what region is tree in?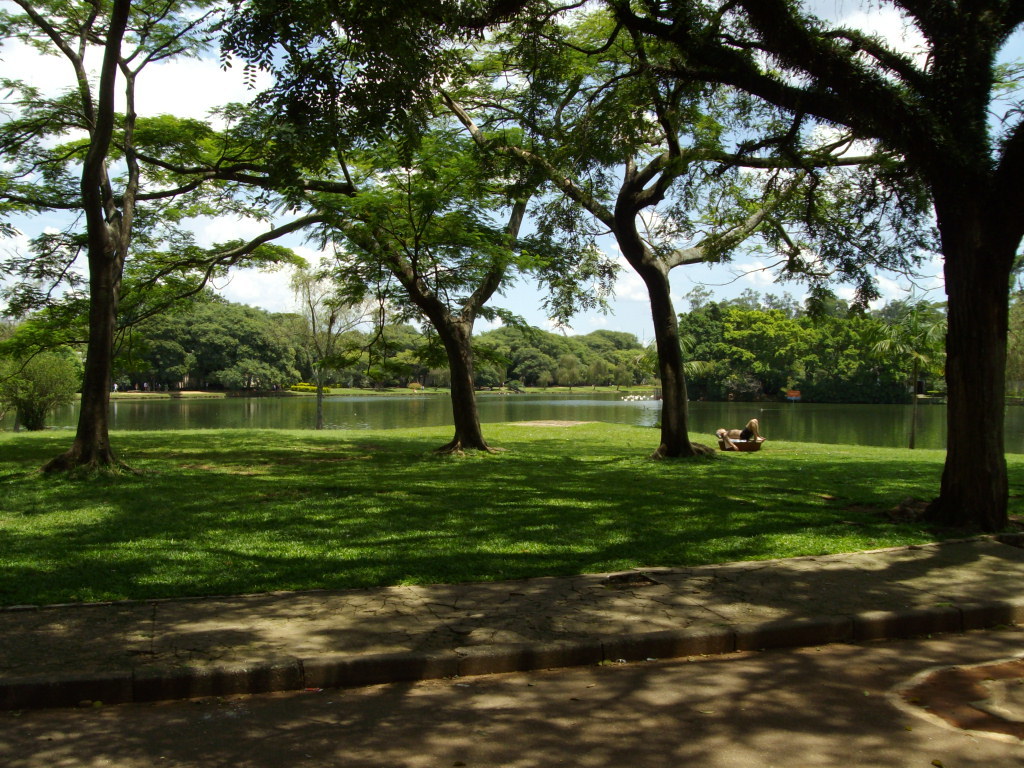
(x1=19, y1=0, x2=730, y2=466).
